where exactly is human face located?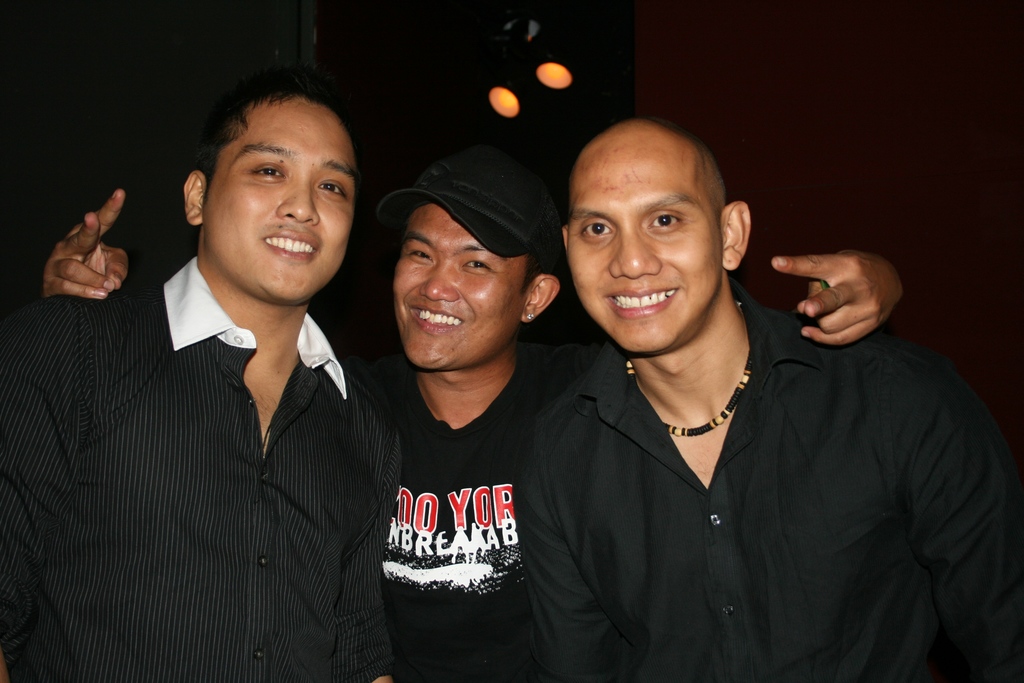
Its bounding box is {"x1": 394, "y1": 201, "x2": 528, "y2": 372}.
